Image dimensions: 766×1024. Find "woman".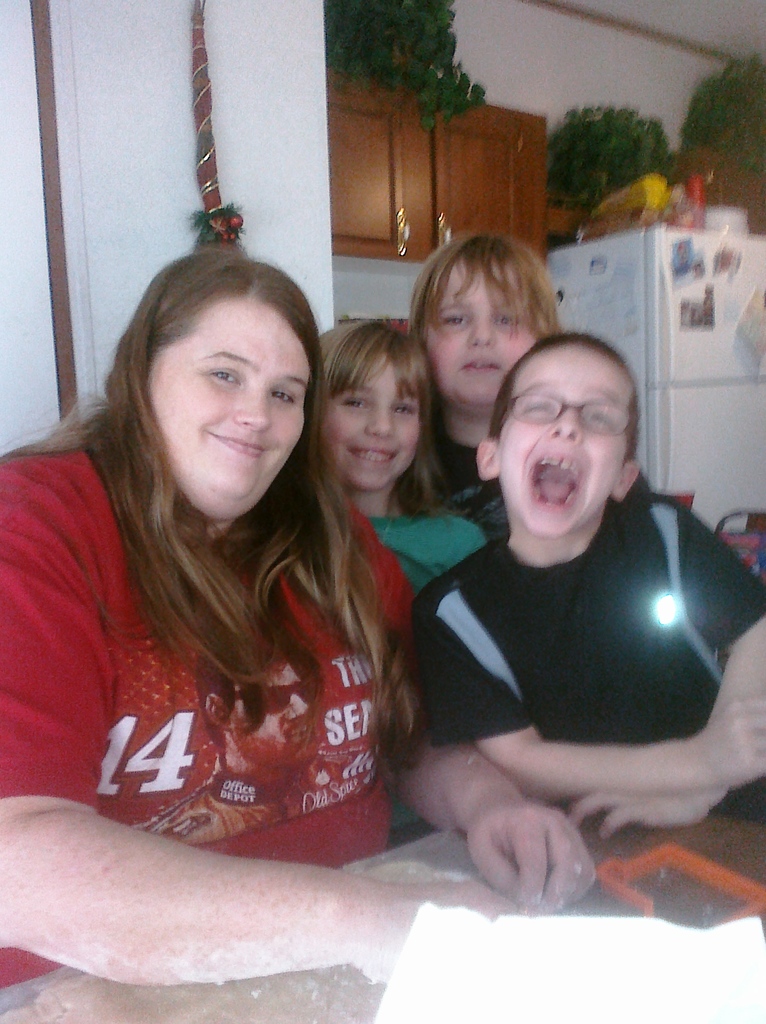
(left=0, top=251, right=606, bottom=1023).
